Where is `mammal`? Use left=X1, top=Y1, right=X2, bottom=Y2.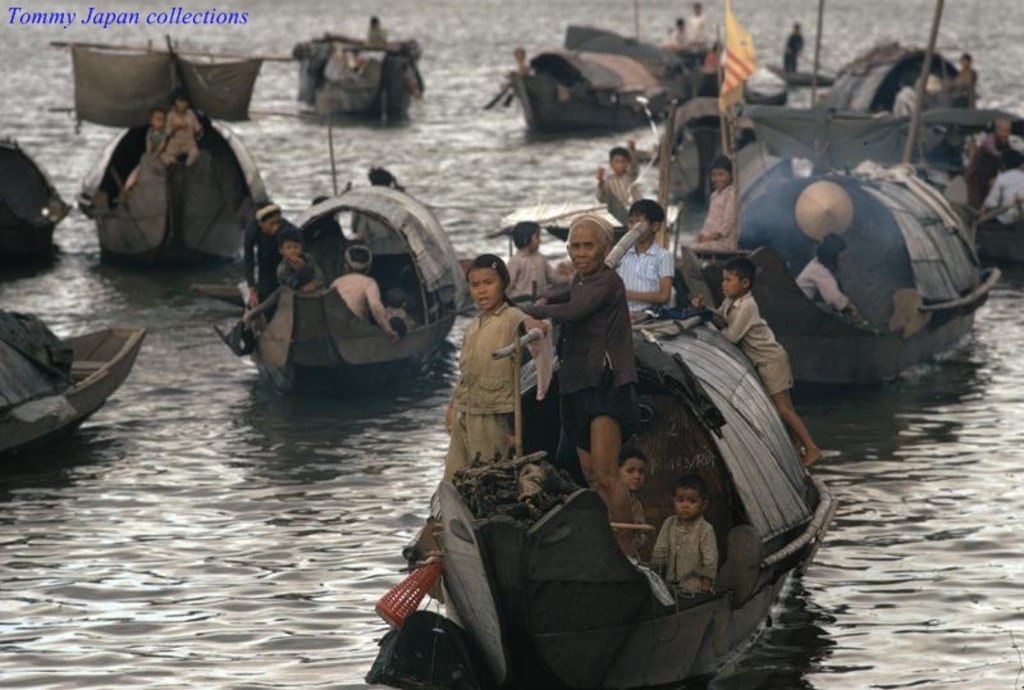
left=655, top=480, right=724, bottom=595.
